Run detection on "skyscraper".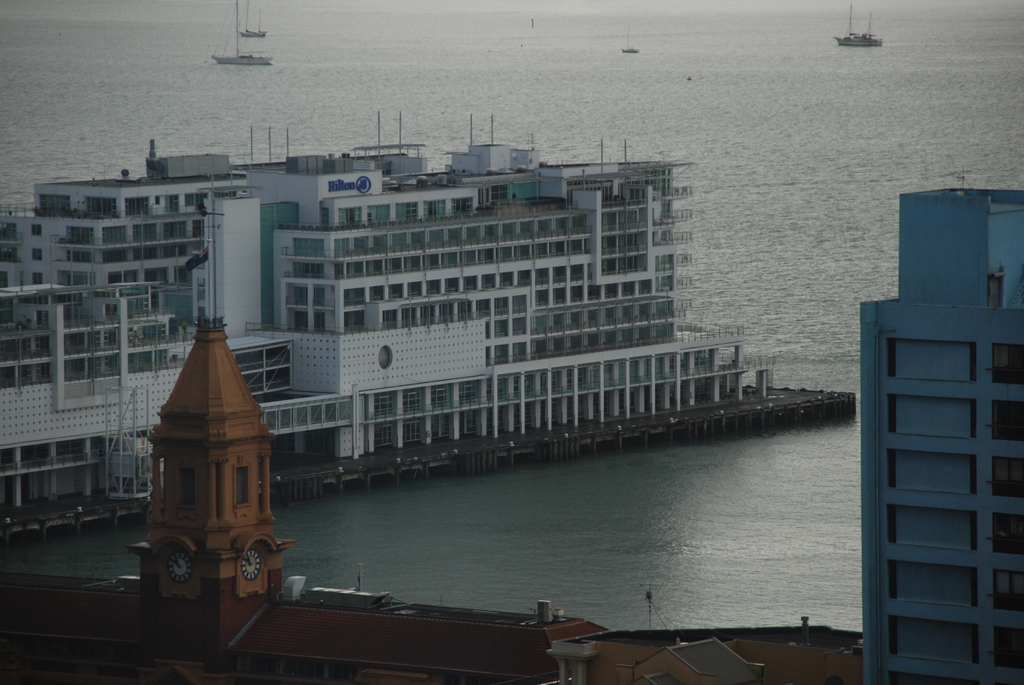
Result: {"x1": 854, "y1": 181, "x2": 1023, "y2": 684}.
